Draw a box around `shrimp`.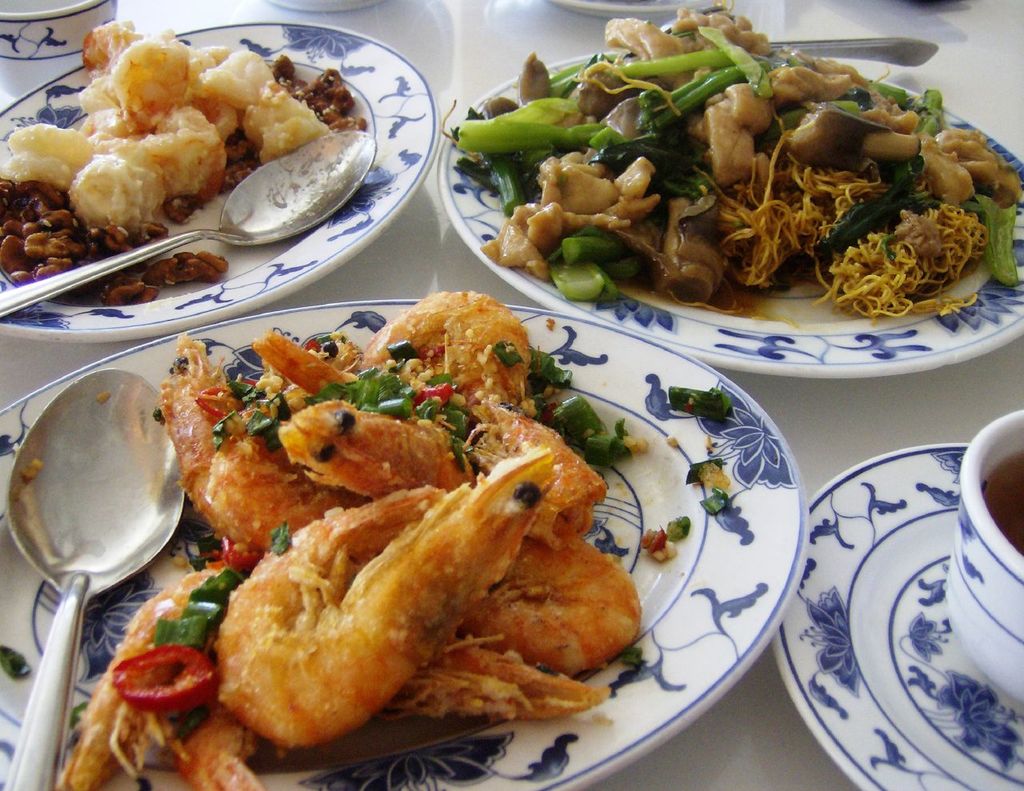
[154, 330, 365, 549].
